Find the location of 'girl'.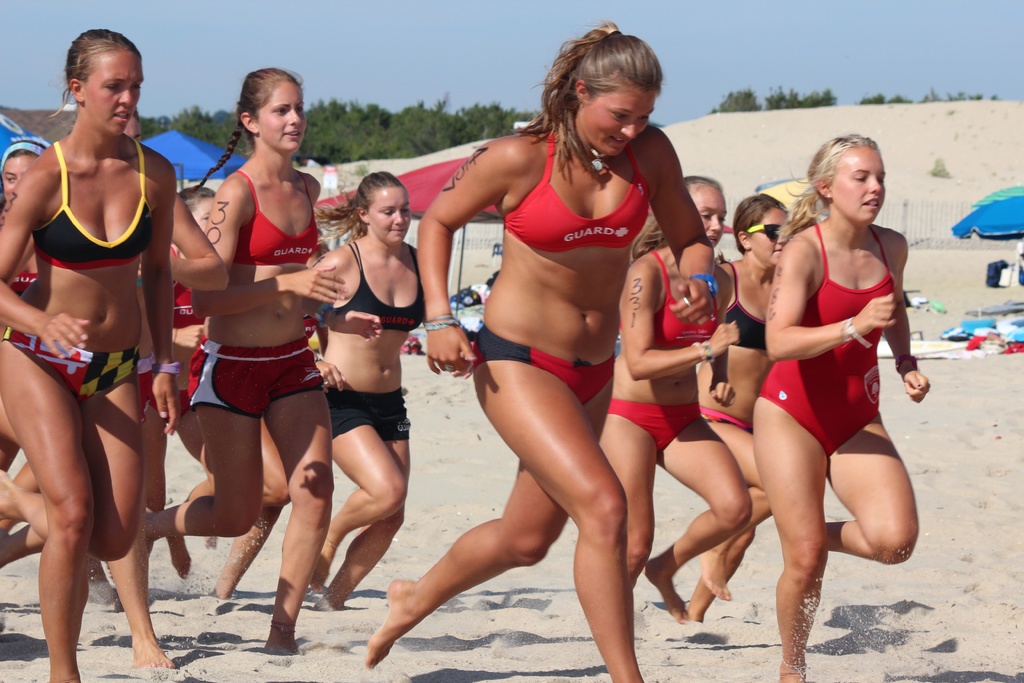
Location: [x1=314, y1=172, x2=429, y2=604].
